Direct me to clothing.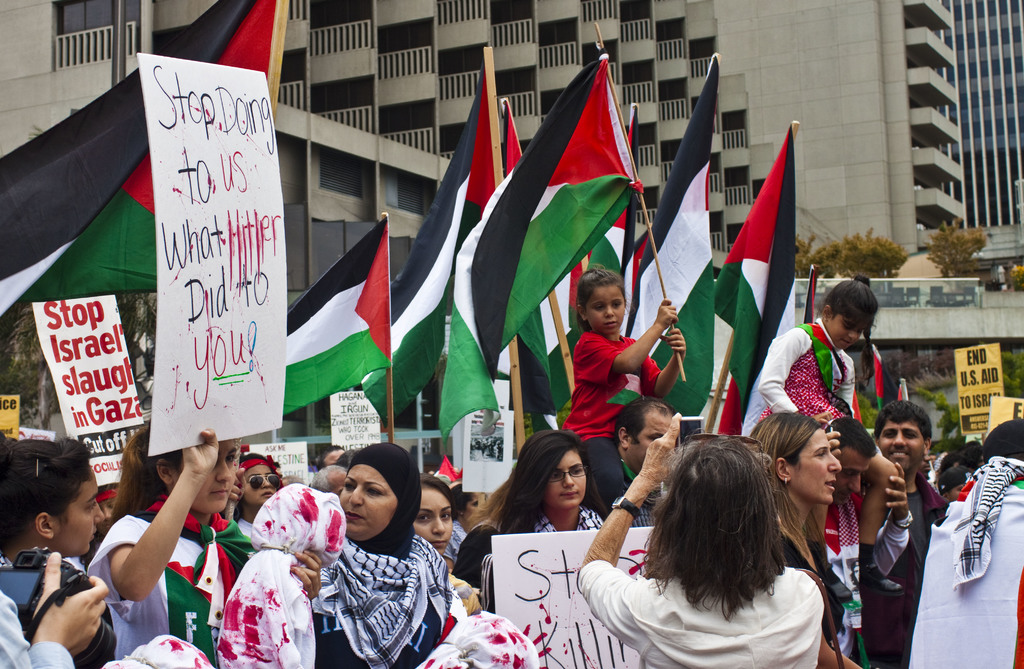
Direction: <box>740,319,876,442</box>.
